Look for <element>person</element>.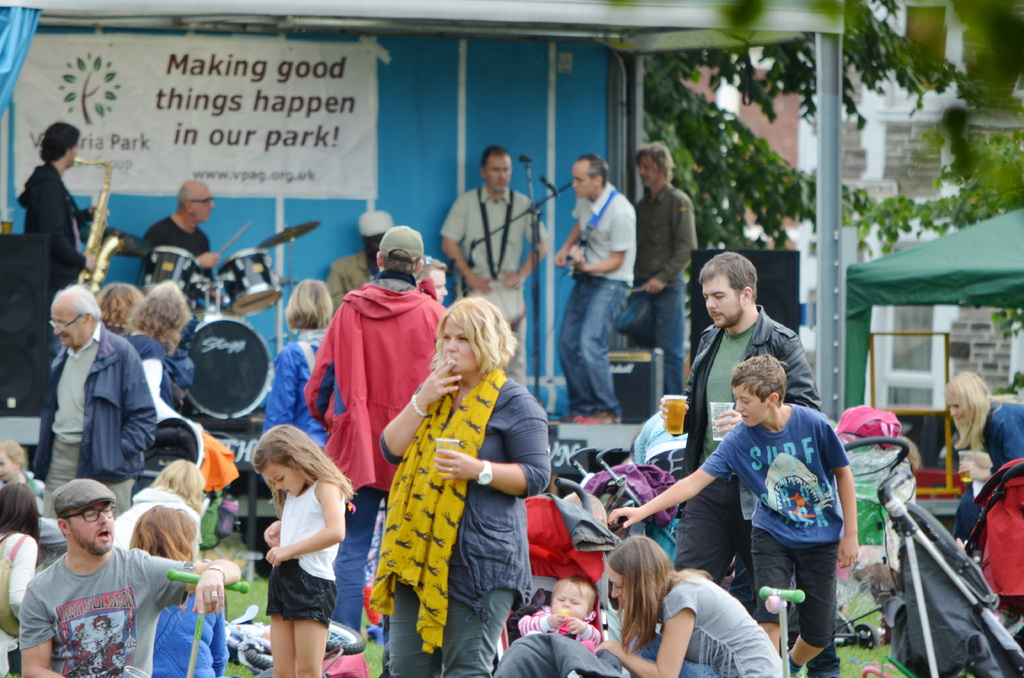
Found: bbox=(20, 474, 243, 677).
